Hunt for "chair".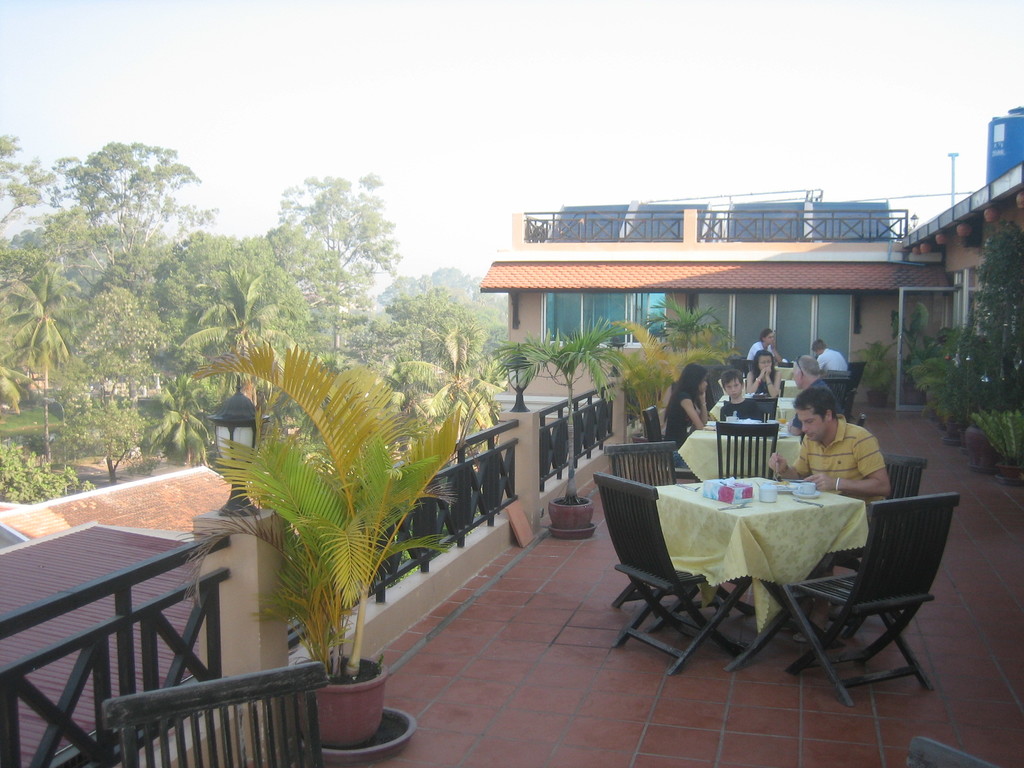
Hunted down at <bbox>906, 737, 1001, 767</bbox>.
